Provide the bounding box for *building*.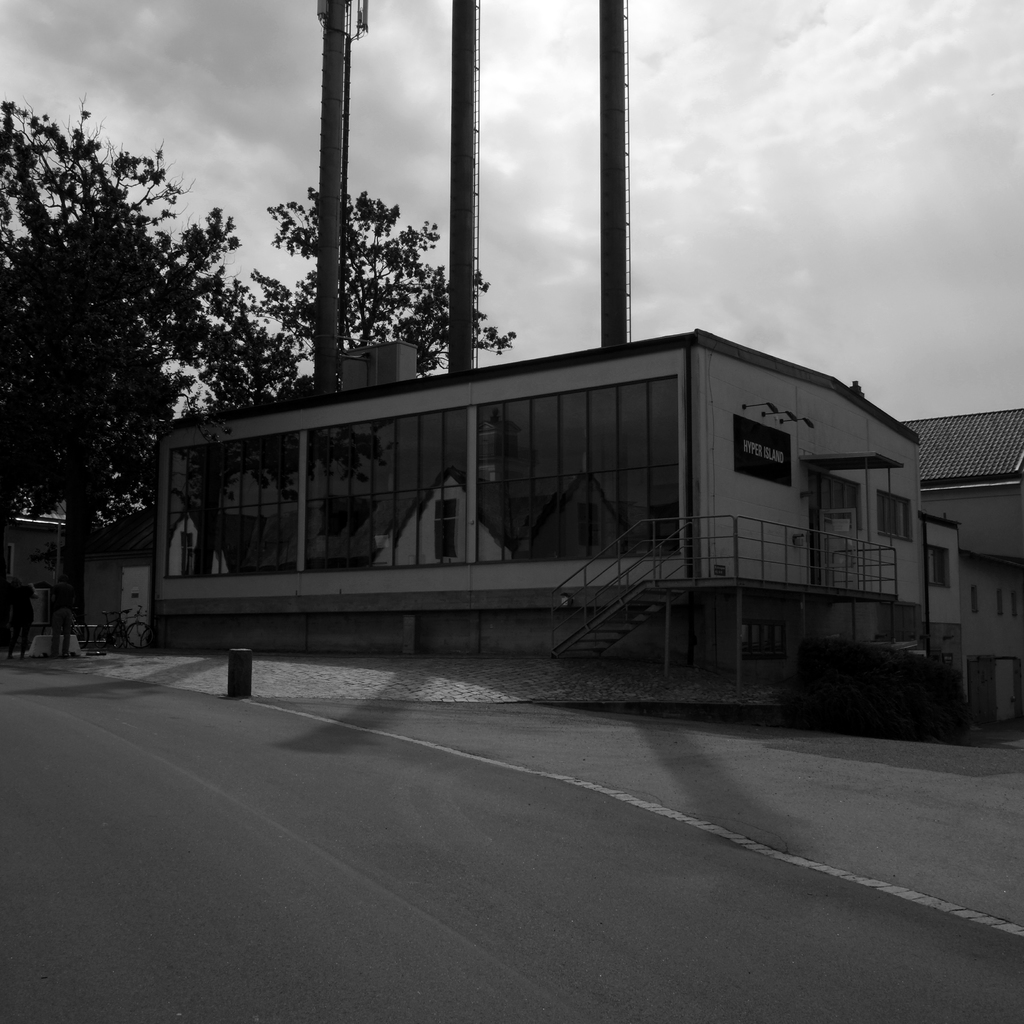
[left=142, top=312, right=914, bottom=659].
